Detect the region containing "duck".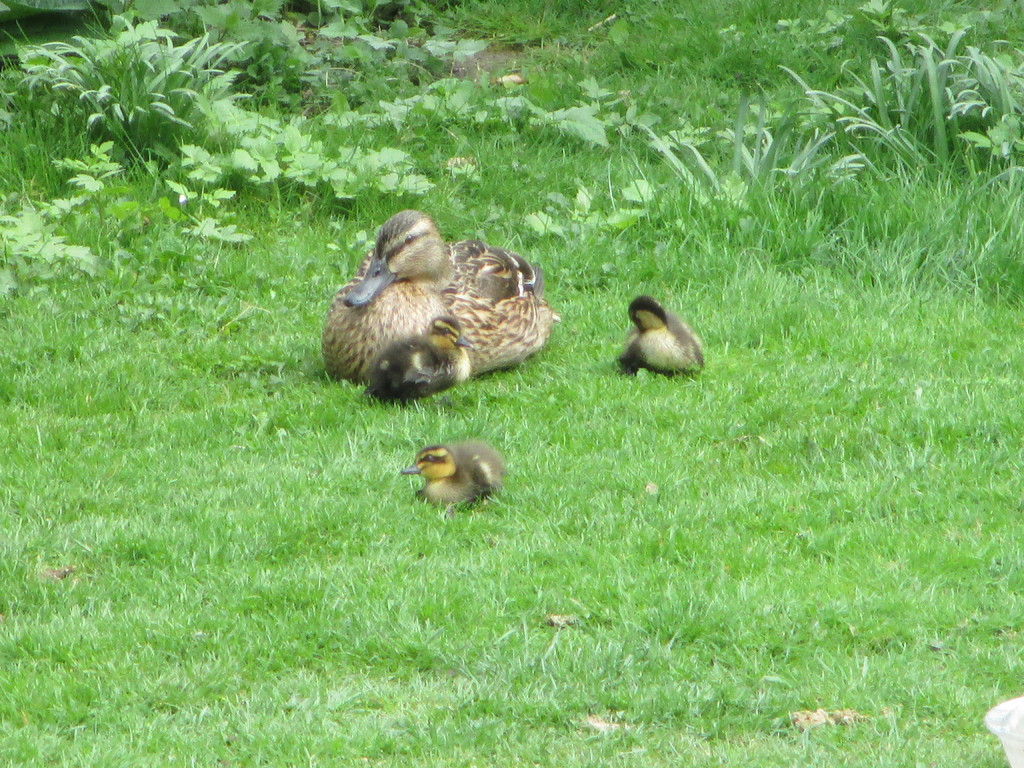
[left=405, top=440, right=508, bottom=514].
